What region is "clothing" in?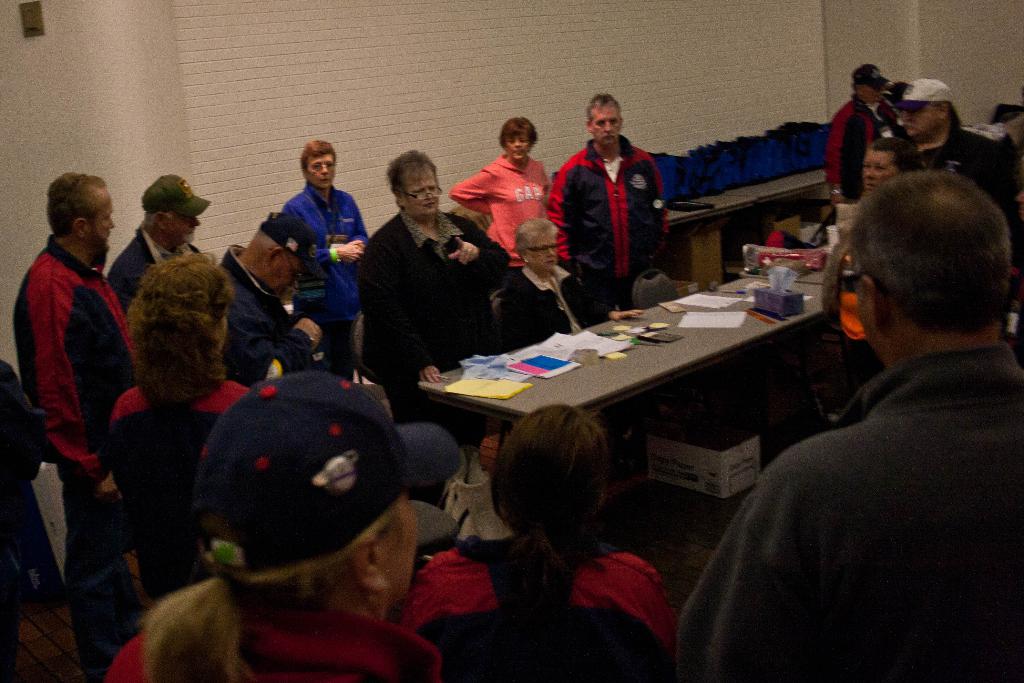
select_region(287, 177, 364, 348).
